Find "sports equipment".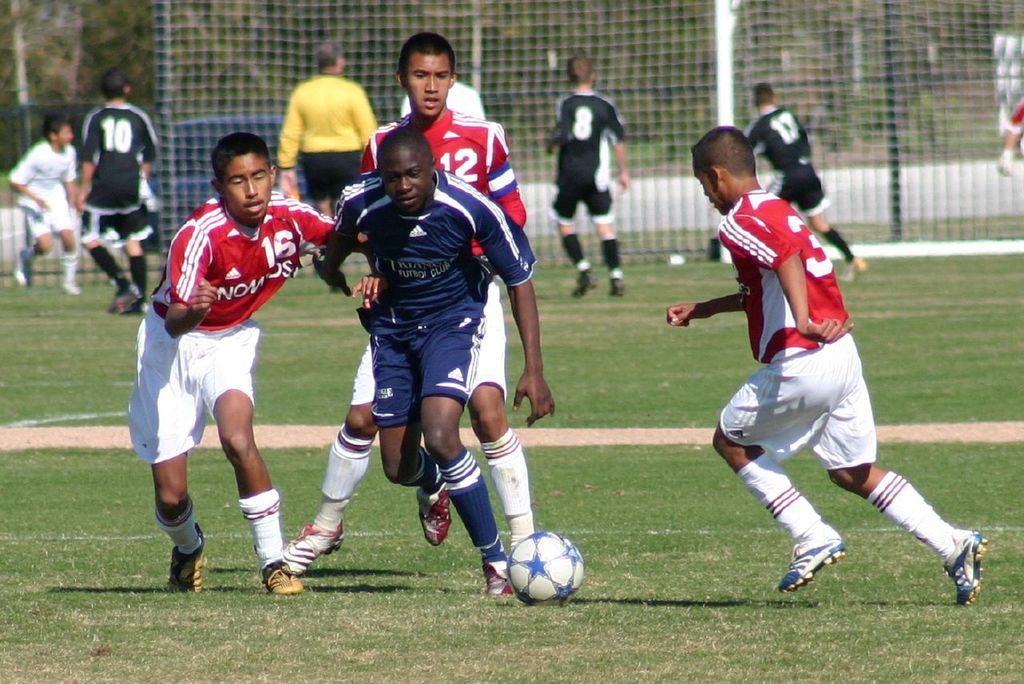
locate(103, 287, 141, 313).
